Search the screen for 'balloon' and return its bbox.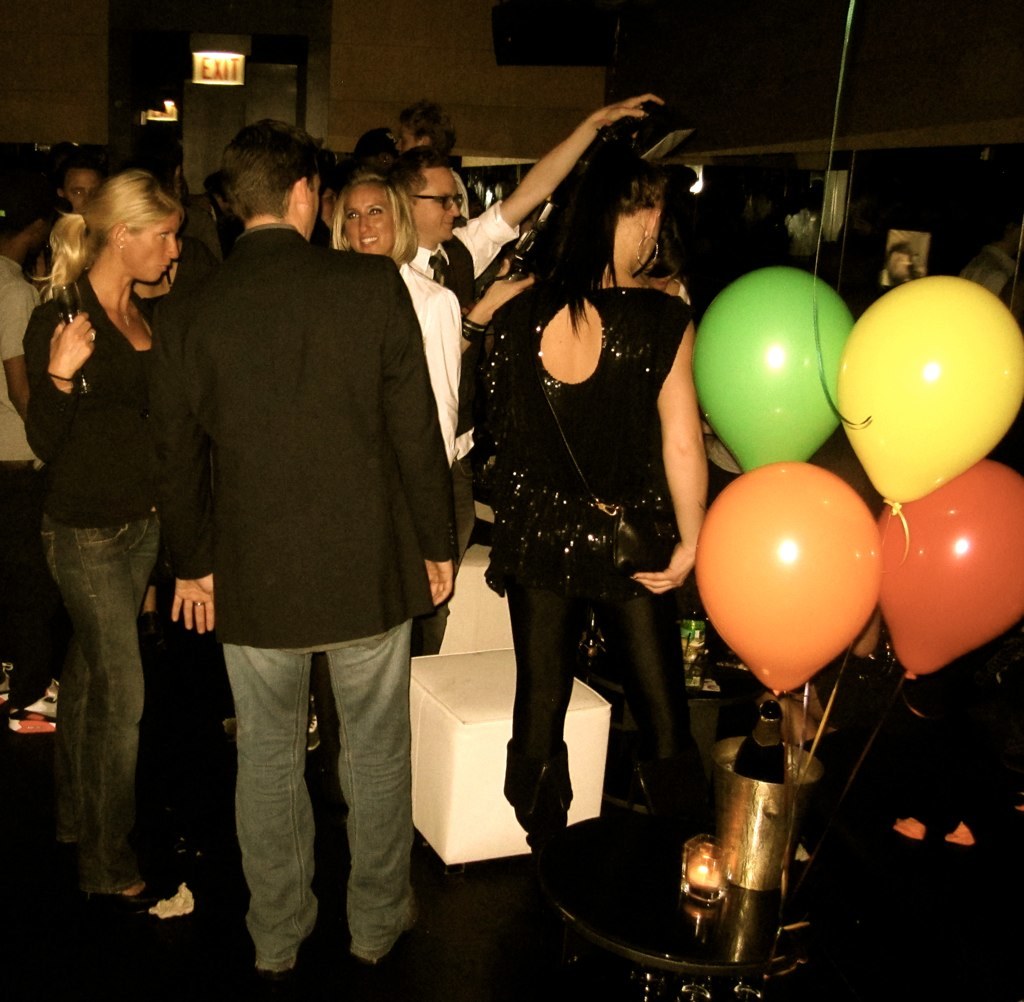
Found: rect(691, 460, 884, 699).
